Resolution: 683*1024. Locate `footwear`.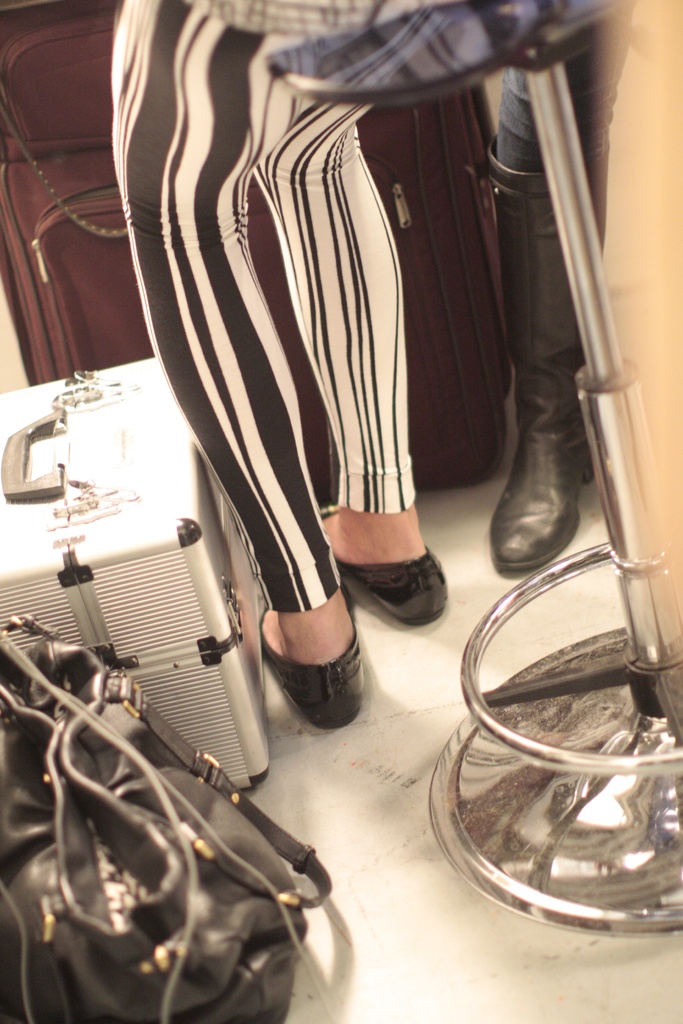
Rect(473, 149, 602, 573).
